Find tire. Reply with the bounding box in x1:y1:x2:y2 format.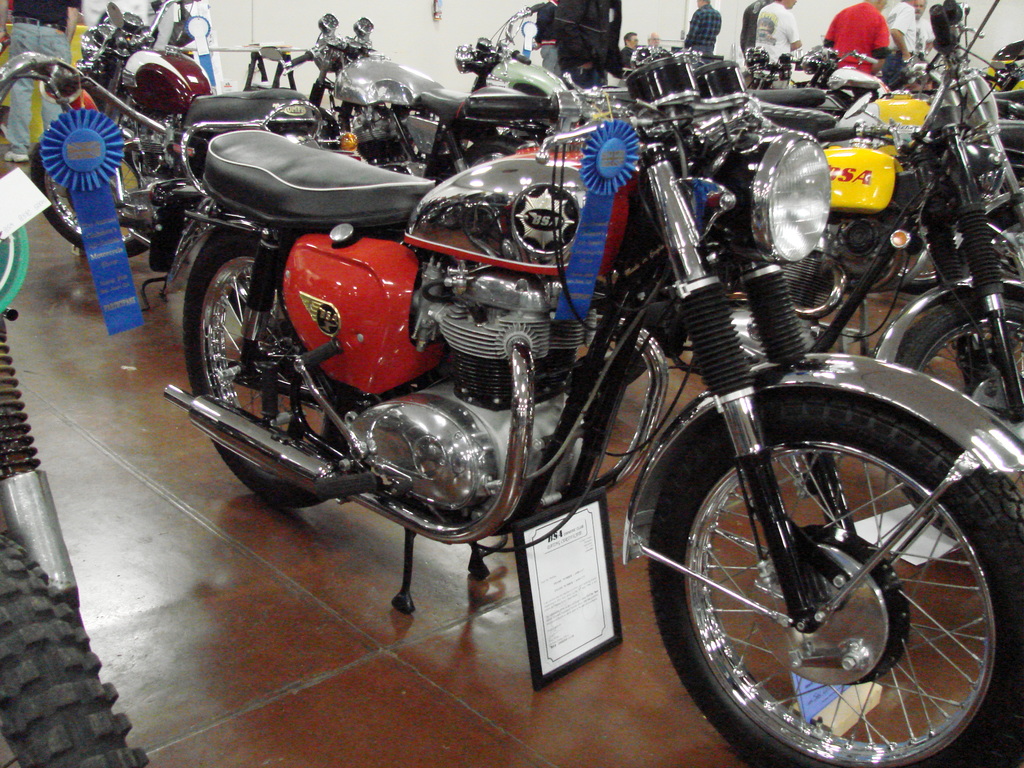
982:188:1023:281.
